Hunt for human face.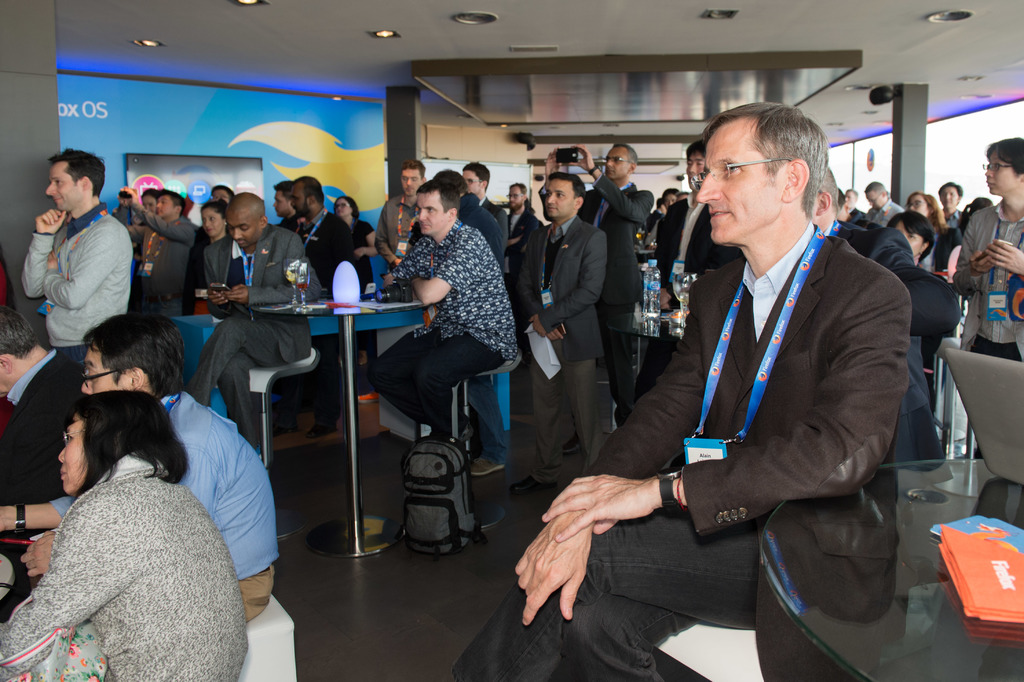
Hunted down at detection(909, 193, 931, 220).
